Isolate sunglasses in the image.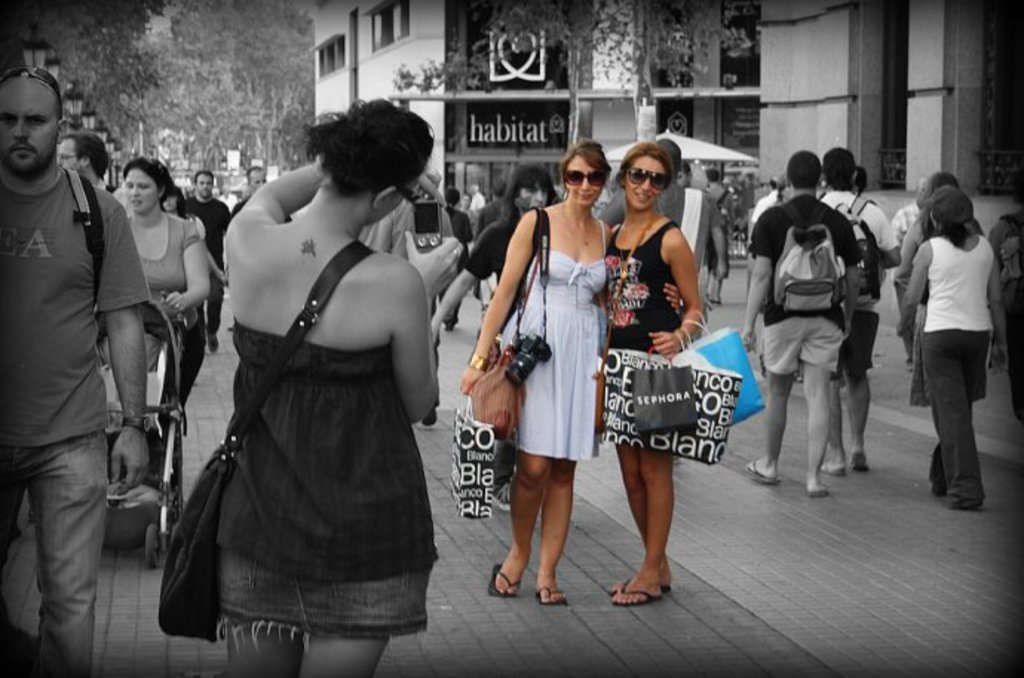
Isolated region: (x1=626, y1=165, x2=671, y2=194).
